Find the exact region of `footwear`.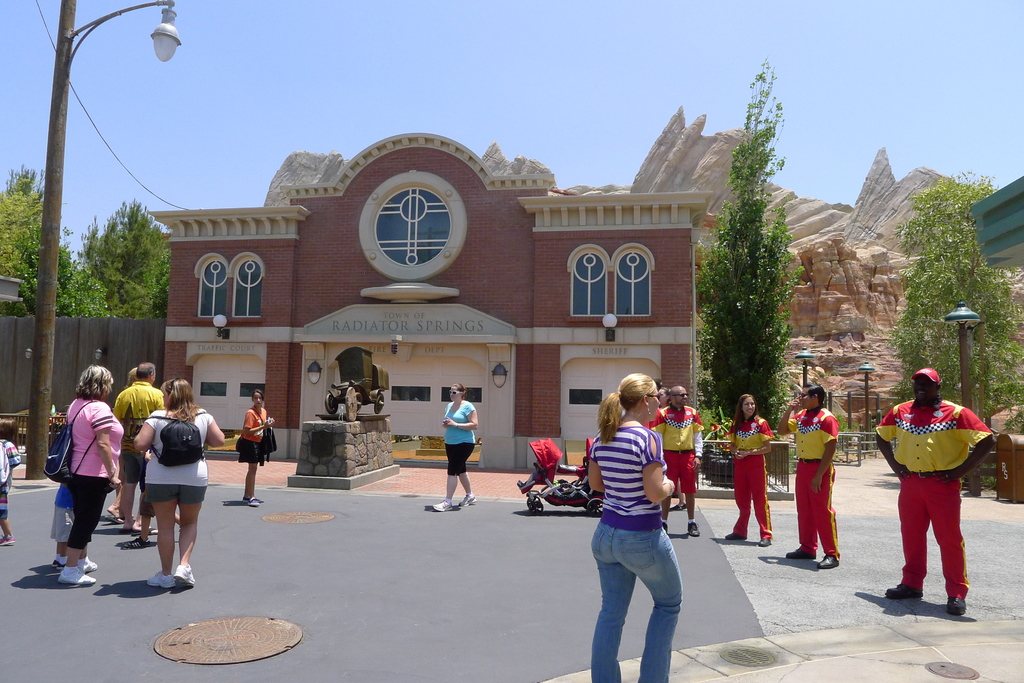
Exact region: rect(125, 536, 148, 548).
